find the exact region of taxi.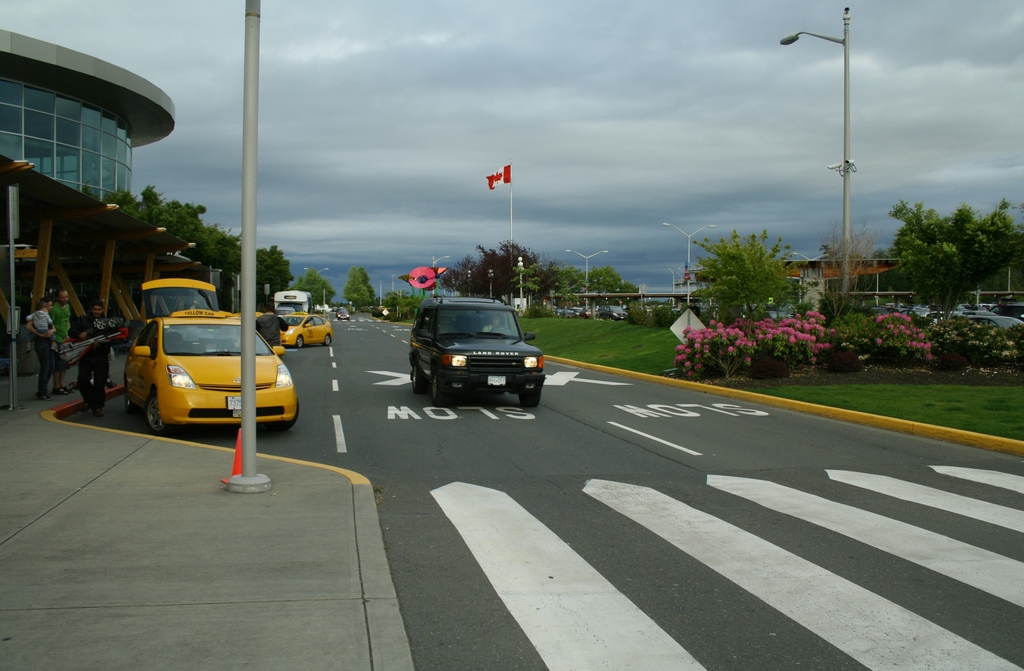
Exact region: 277/310/335/348.
